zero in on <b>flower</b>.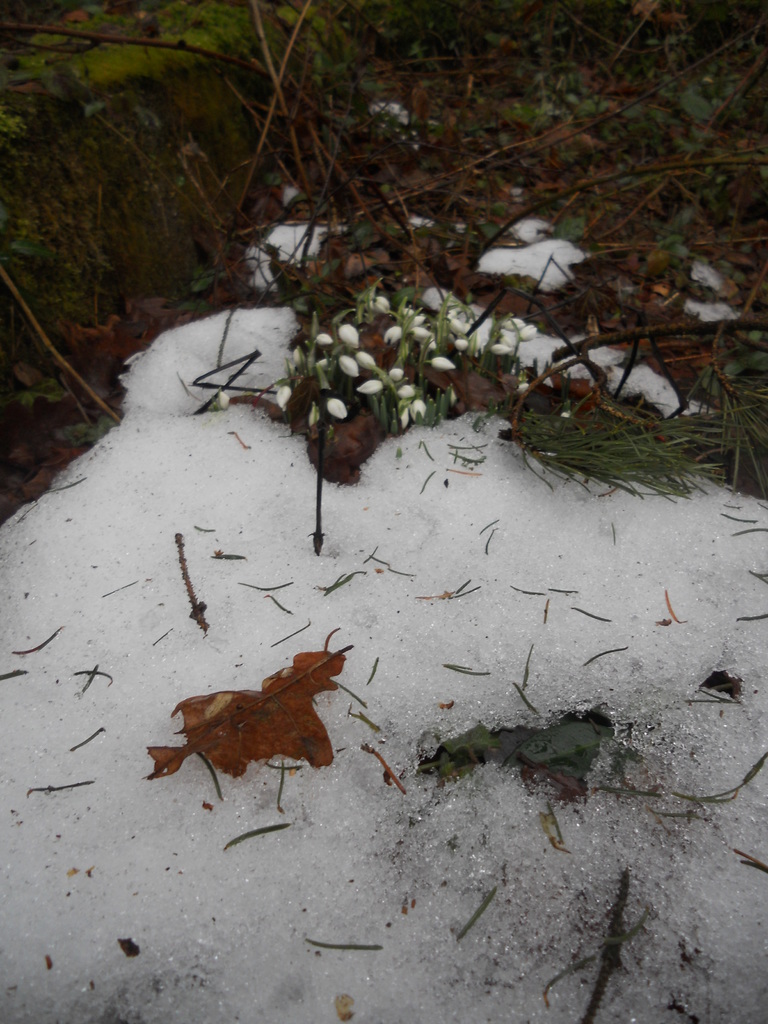
Zeroed in: BBox(397, 405, 411, 428).
